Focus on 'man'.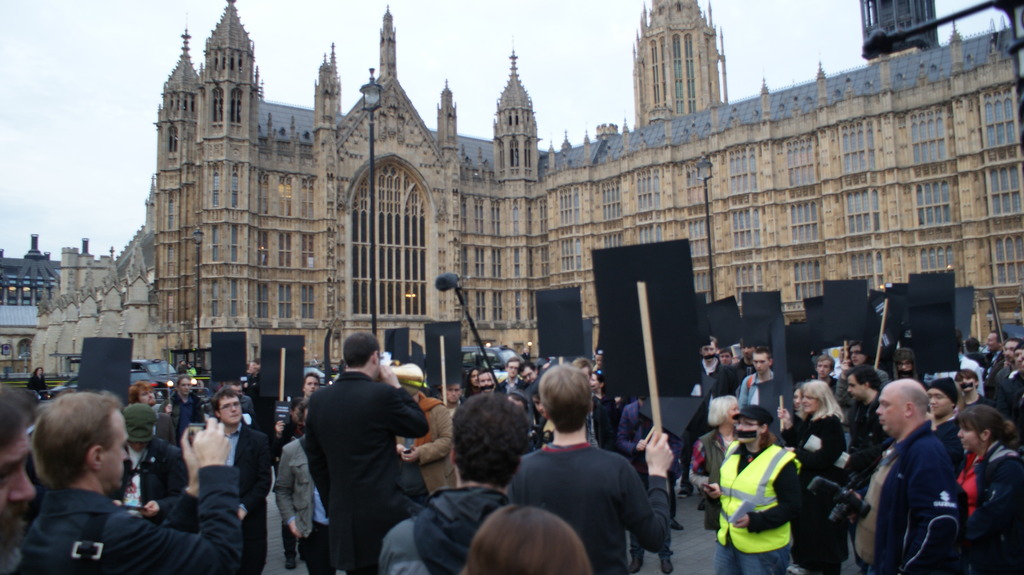
Focused at x1=179, y1=359, x2=188, y2=373.
